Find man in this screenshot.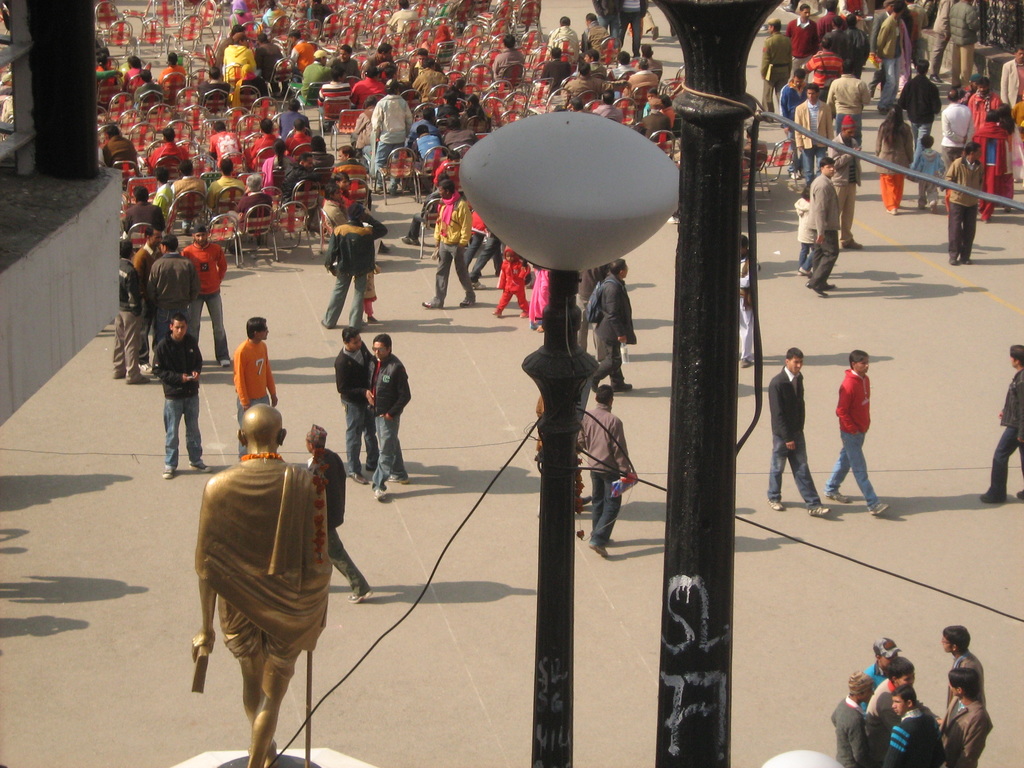
The bounding box for man is 230,316,279,456.
